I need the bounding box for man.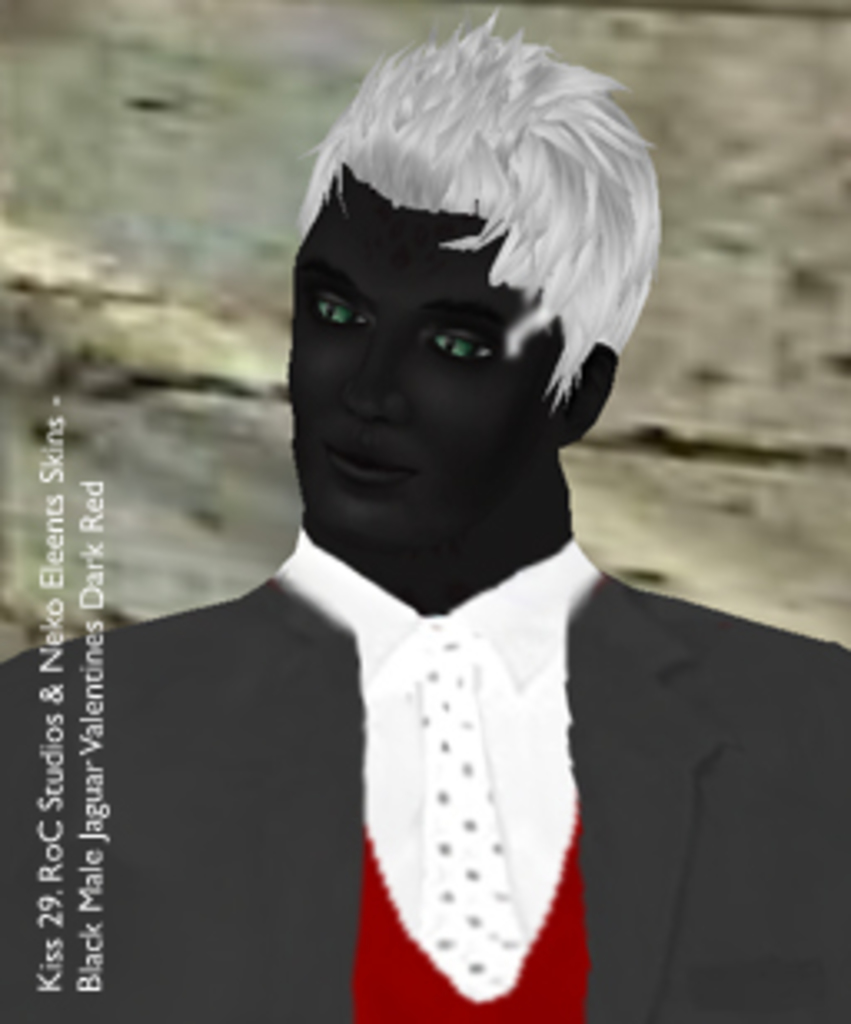
Here it is: box=[0, 7, 848, 1021].
